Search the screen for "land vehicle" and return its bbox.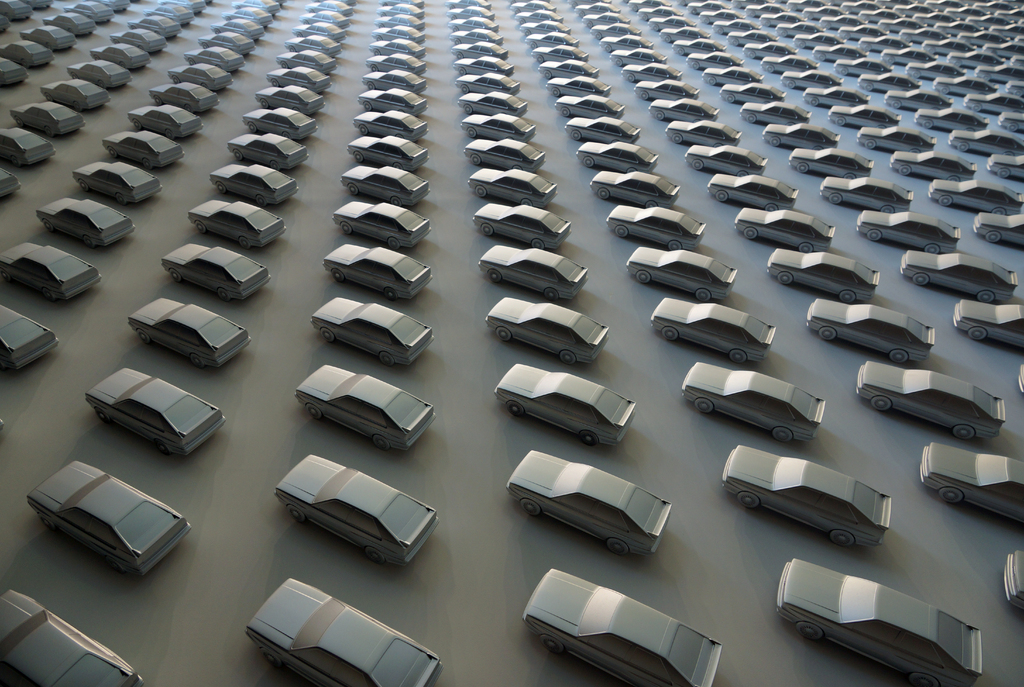
Found: {"x1": 231, "y1": 0, "x2": 281, "y2": 20}.
